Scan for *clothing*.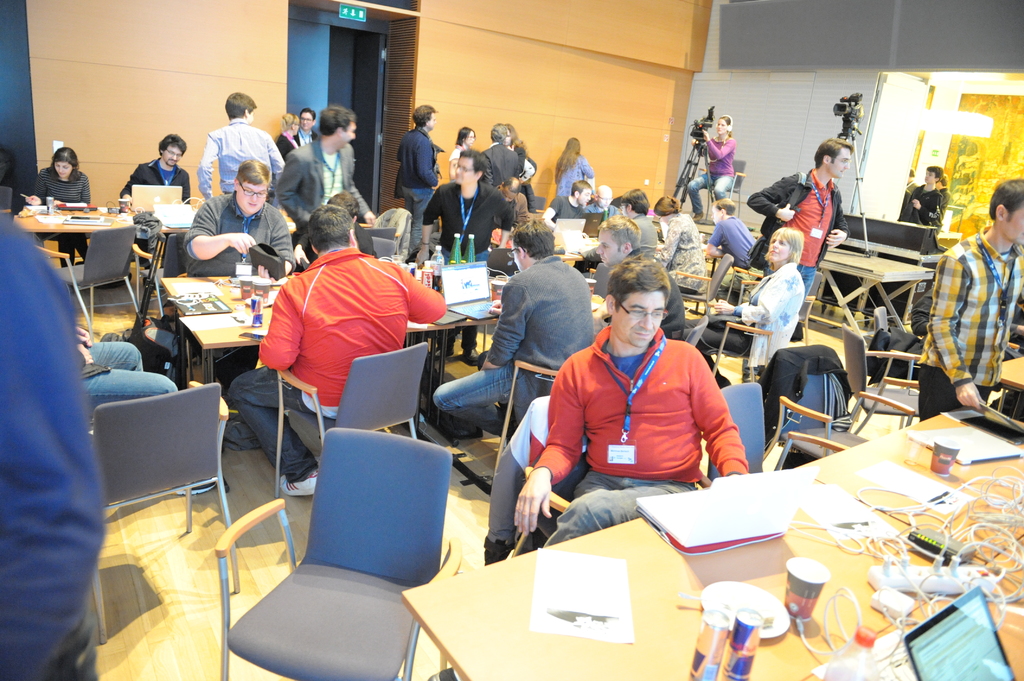
Scan result: {"left": 556, "top": 155, "right": 594, "bottom": 195}.
